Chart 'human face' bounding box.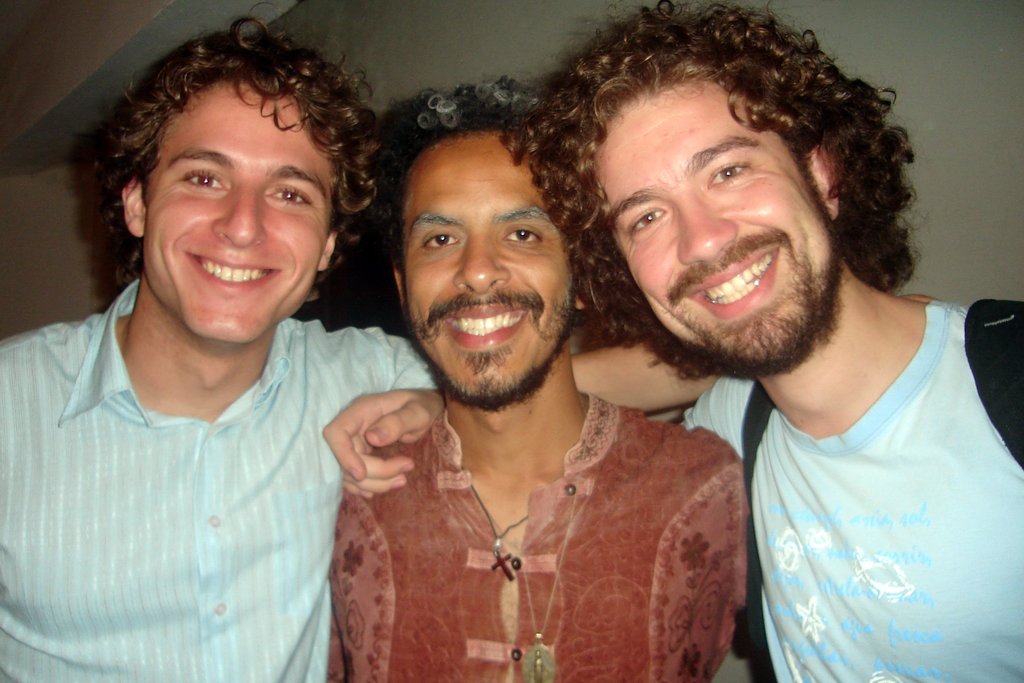
Charted: <region>399, 138, 577, 409</region>.
